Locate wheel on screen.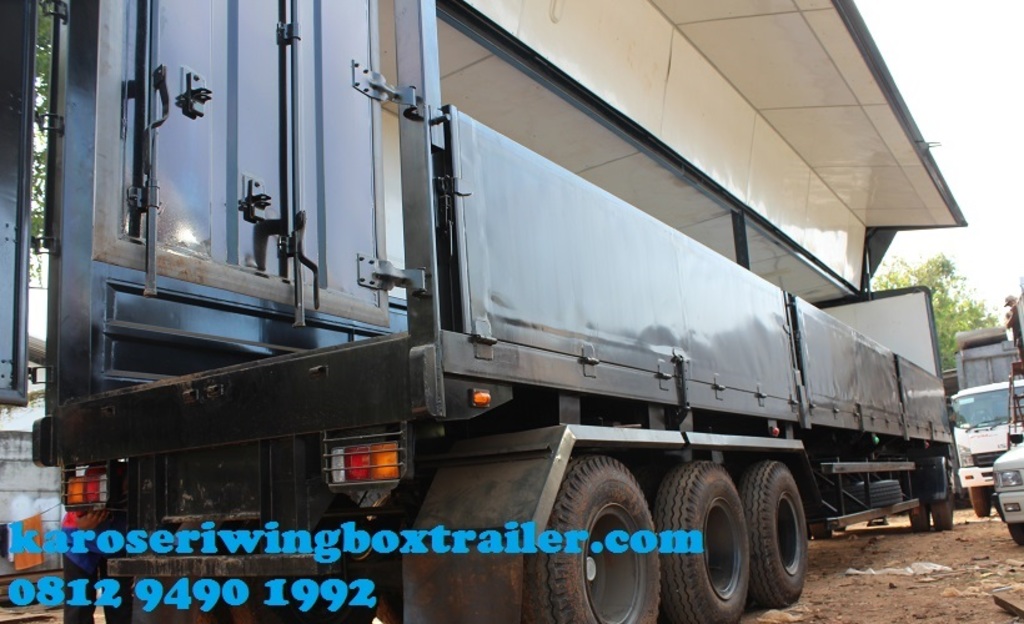
On screen at {"left": 923, "top": 483, "right": 952, "bottom": 532}.
